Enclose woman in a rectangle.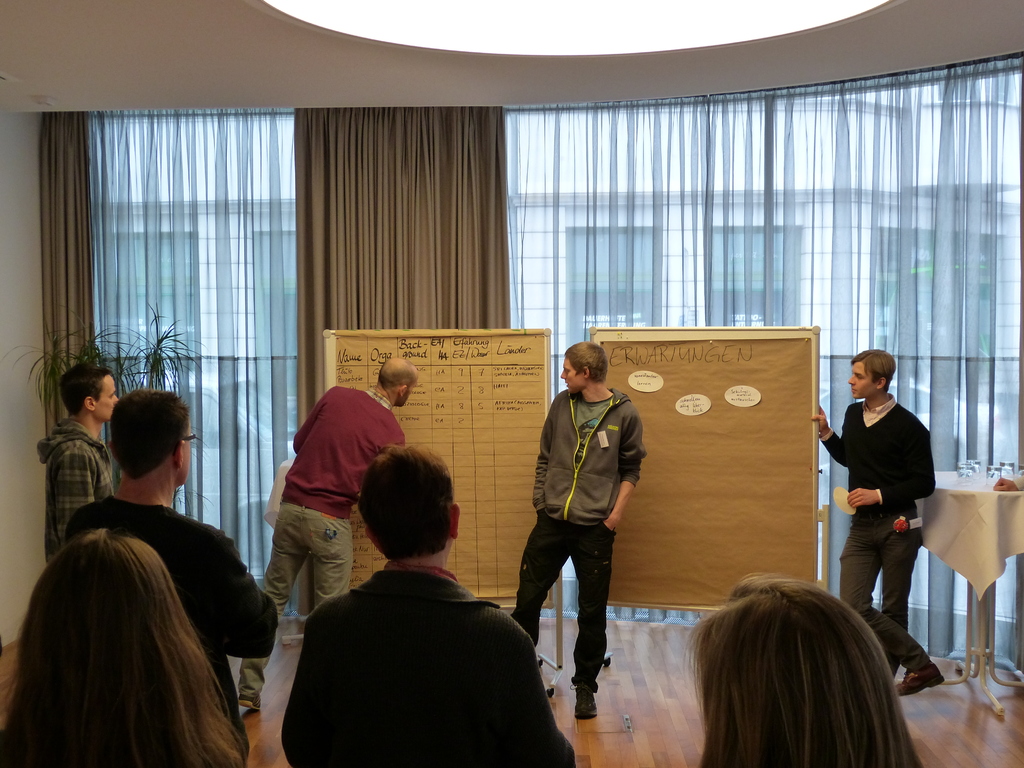
(x1=685, y1=564, x2=922, y2=767).
